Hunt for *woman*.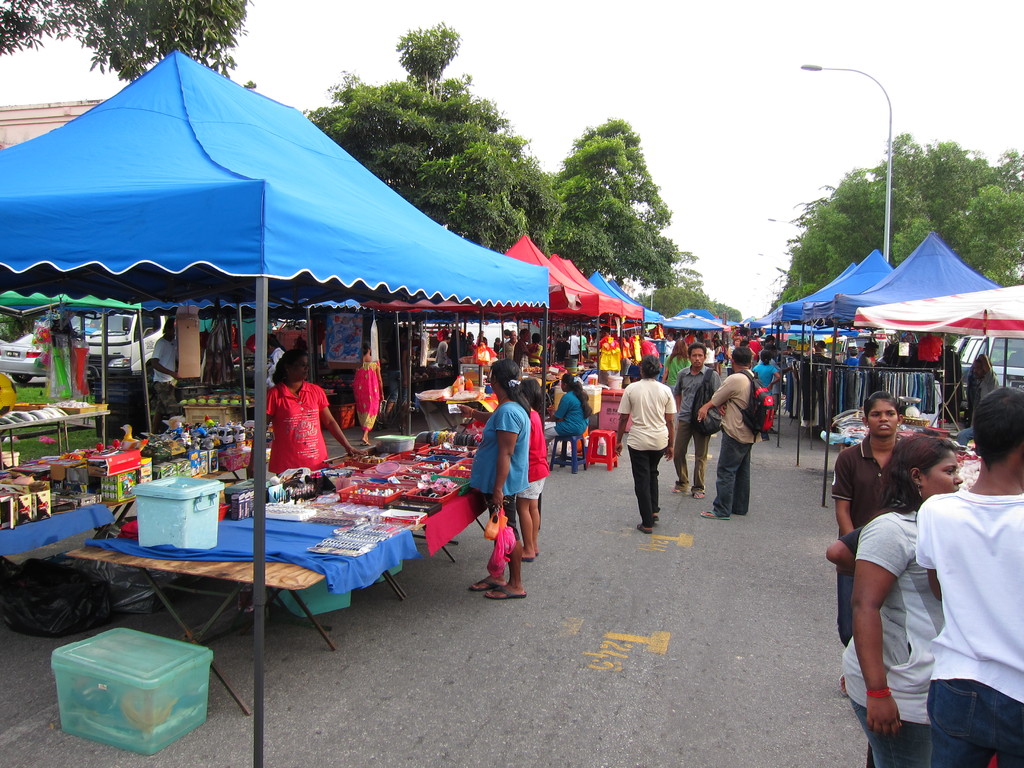
Hunted down at 547, 372, 593, 452.
